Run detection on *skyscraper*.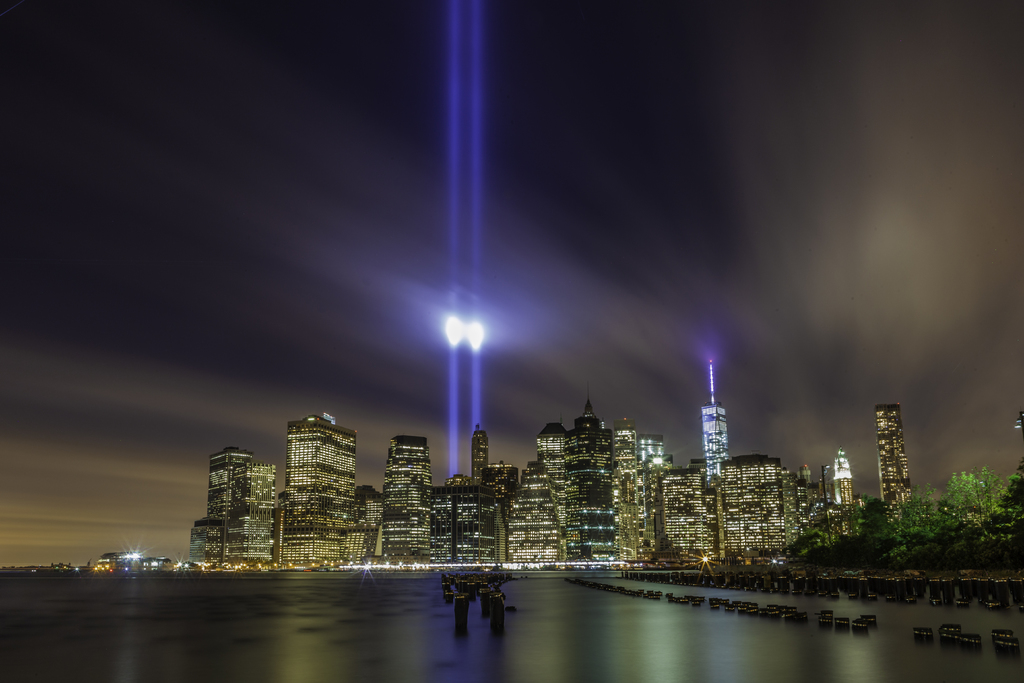
Result: BBox(827, 452, 870, 513).
